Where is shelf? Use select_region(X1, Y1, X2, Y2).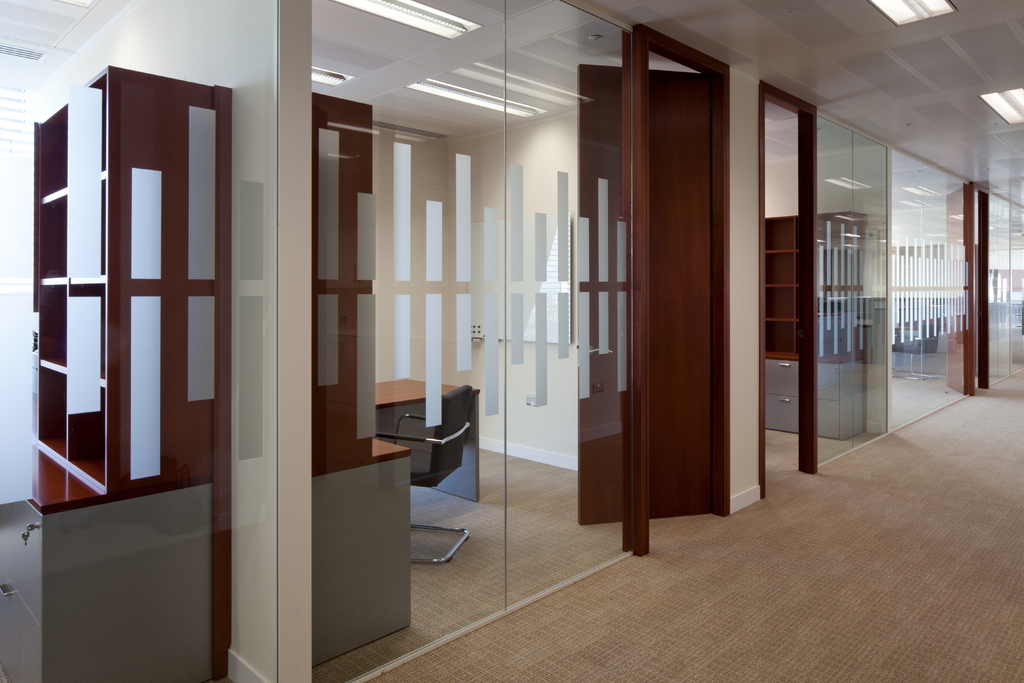
select_region(59, 169, 99, 283).
